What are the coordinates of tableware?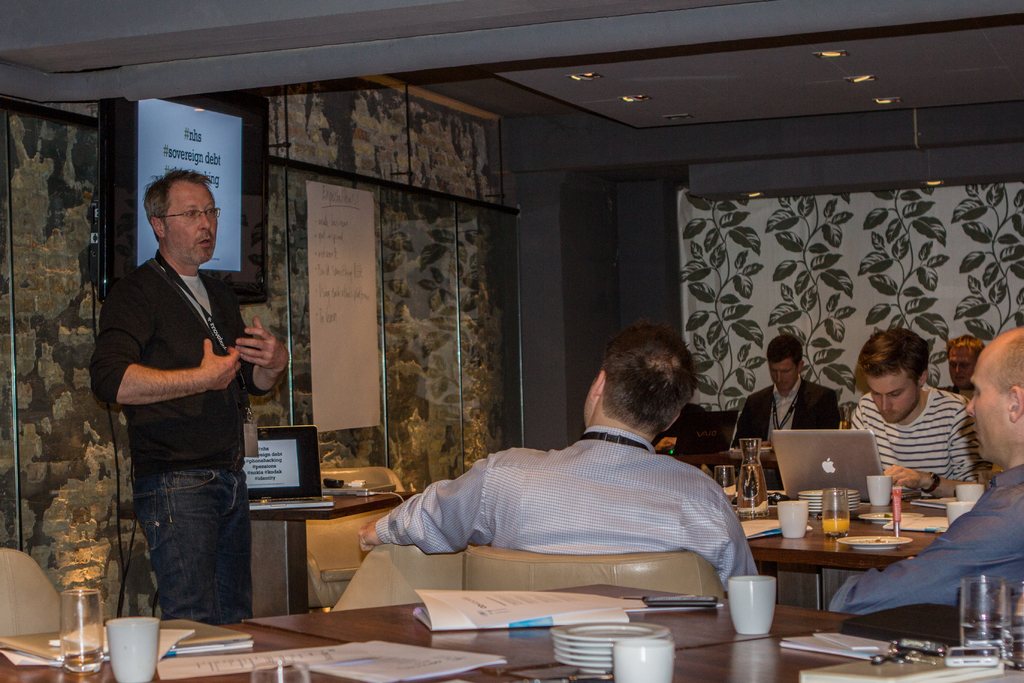
614, 635, 674, 682.
